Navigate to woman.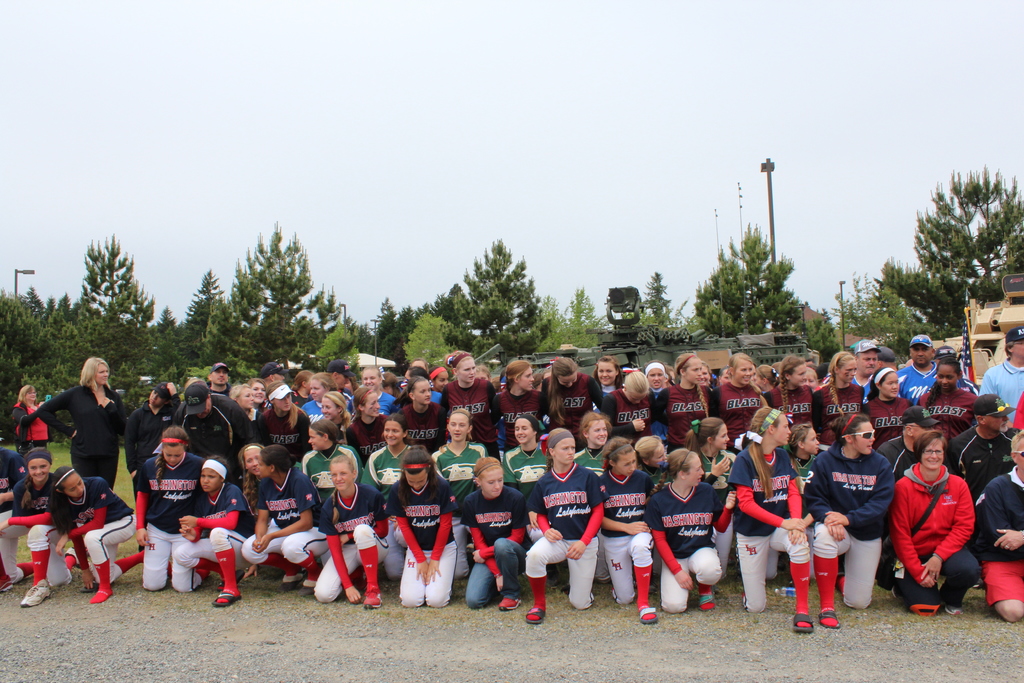
Navigation target: select_region(860, 365, 914, 450).
